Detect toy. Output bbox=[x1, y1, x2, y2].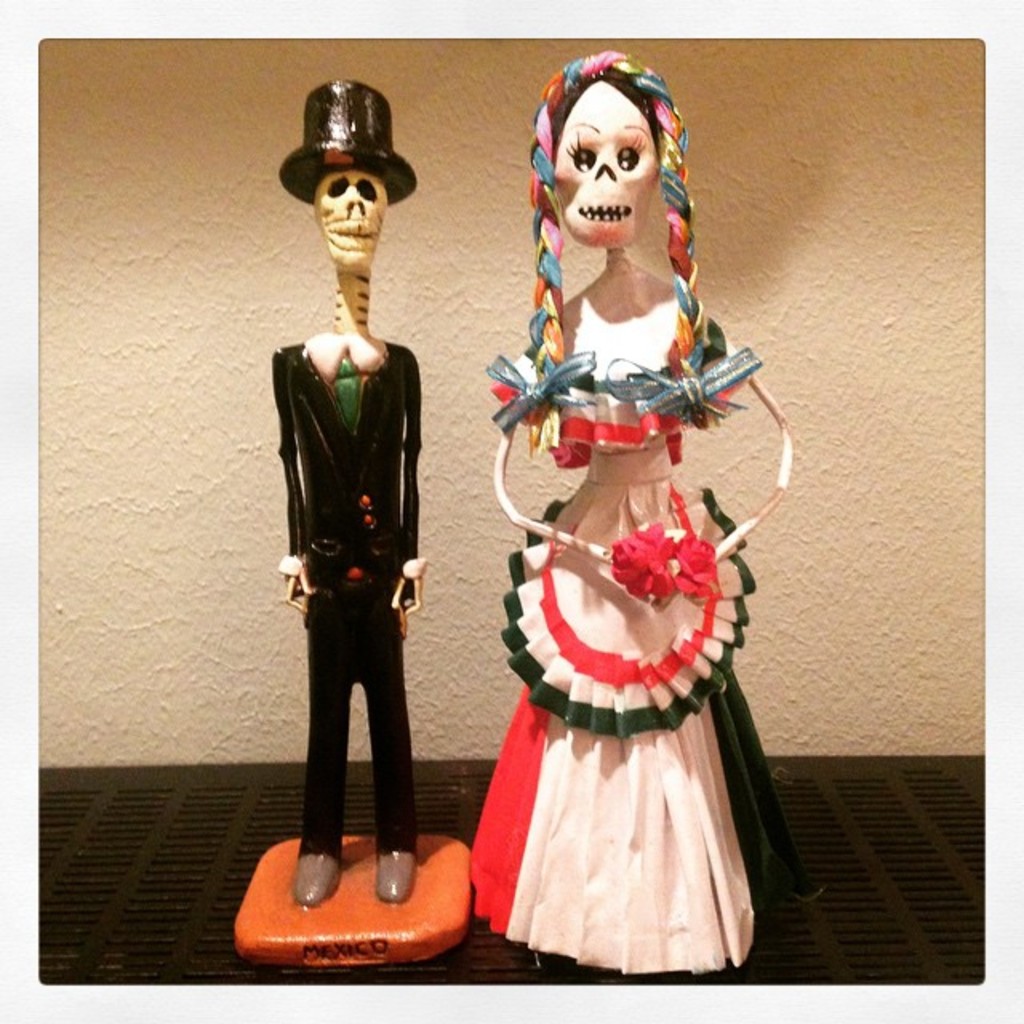
bbox=[242, 64, 499, 966].
